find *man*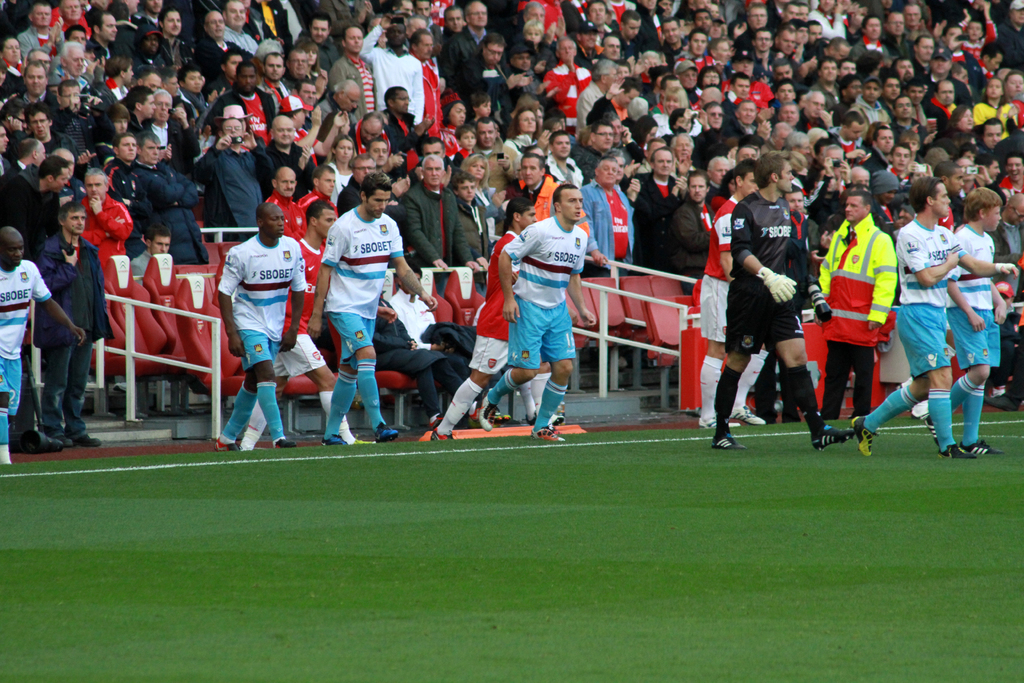
711, 149, 855, 452
